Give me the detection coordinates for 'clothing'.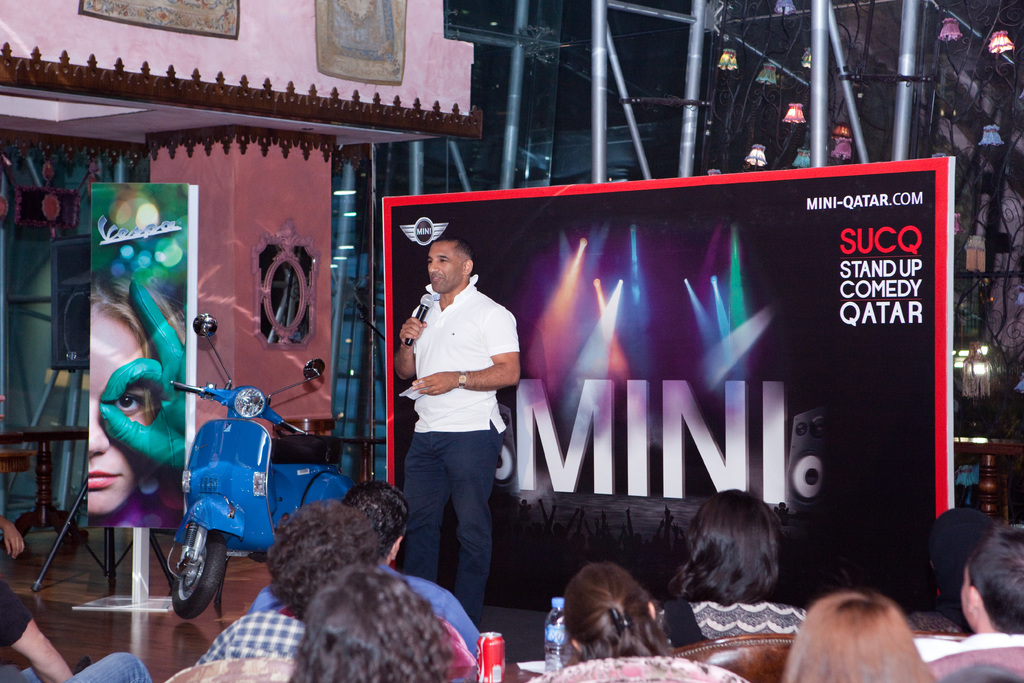
[left=198, top=611, right=325, bottom=658].
